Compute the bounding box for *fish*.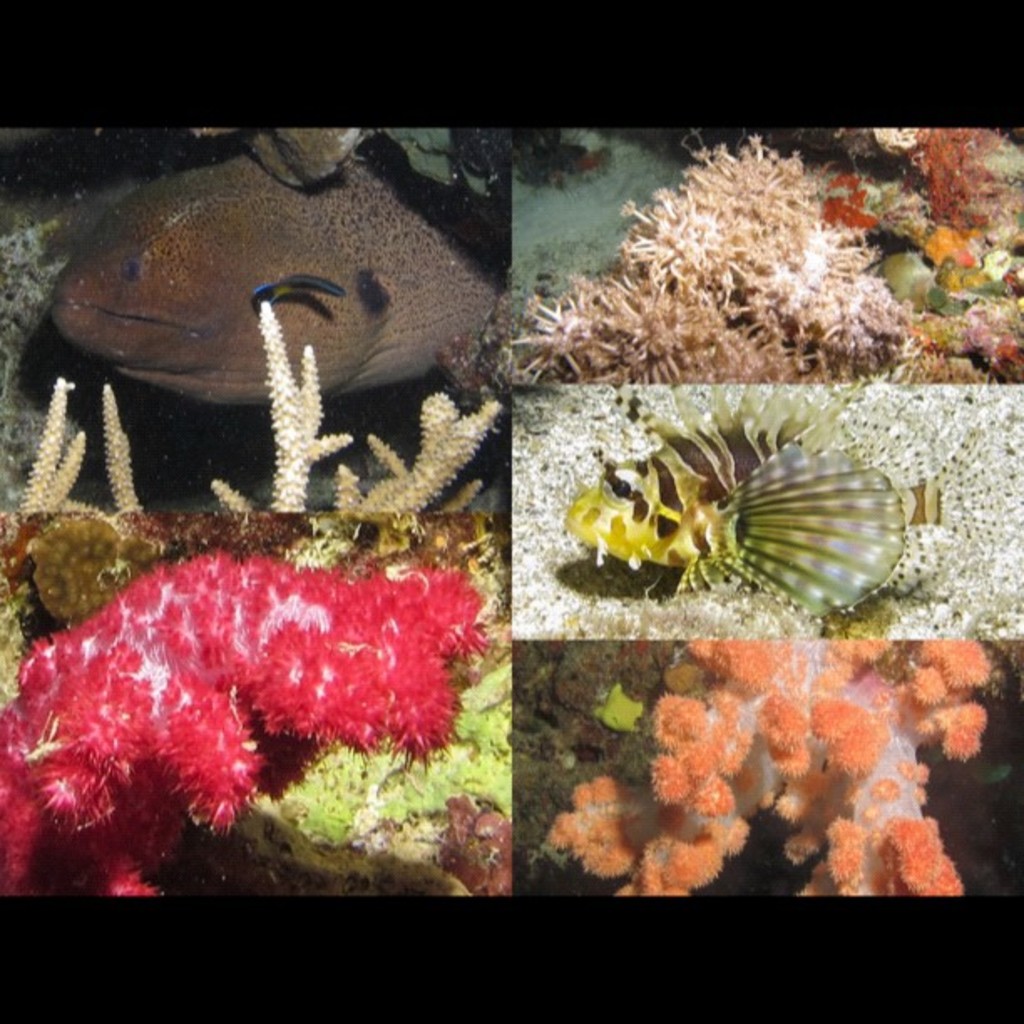
bbox(525, 390, 930, 643).
